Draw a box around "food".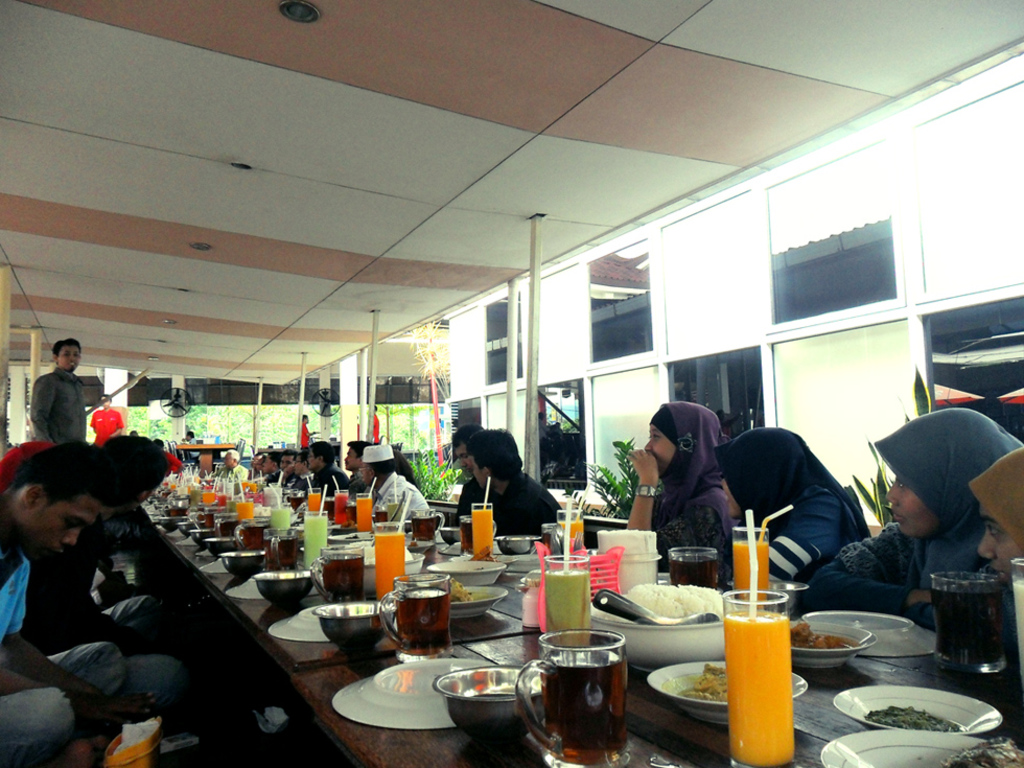
locate(939, 735, 1023, 767).
